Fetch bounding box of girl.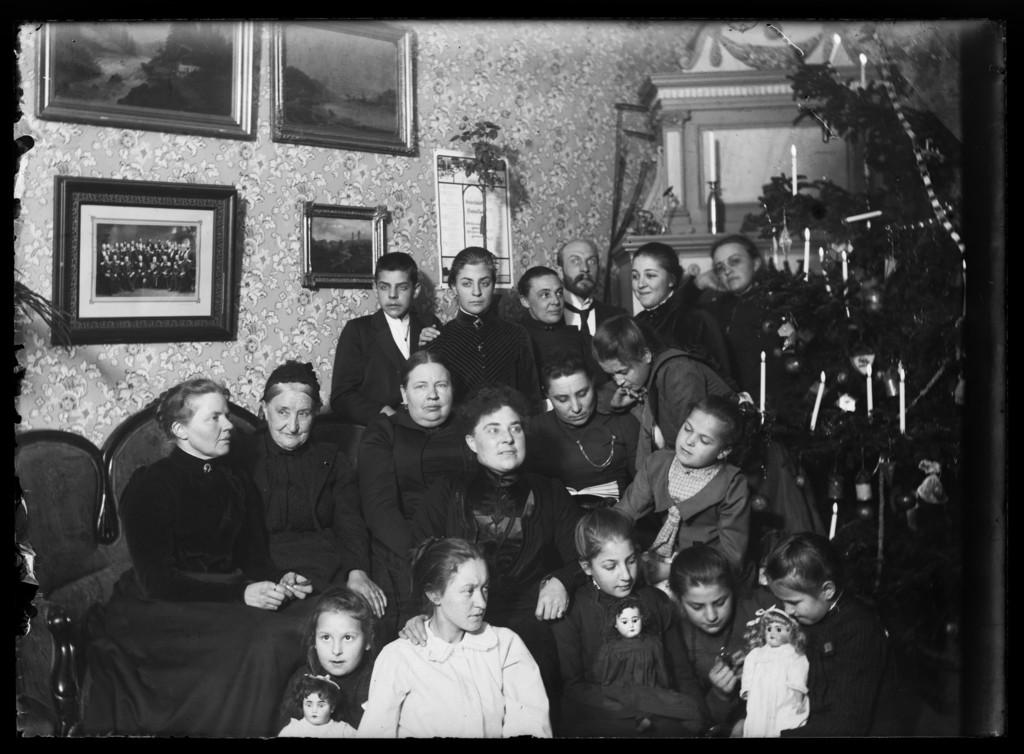
Bbox: 620,395,746,553.
